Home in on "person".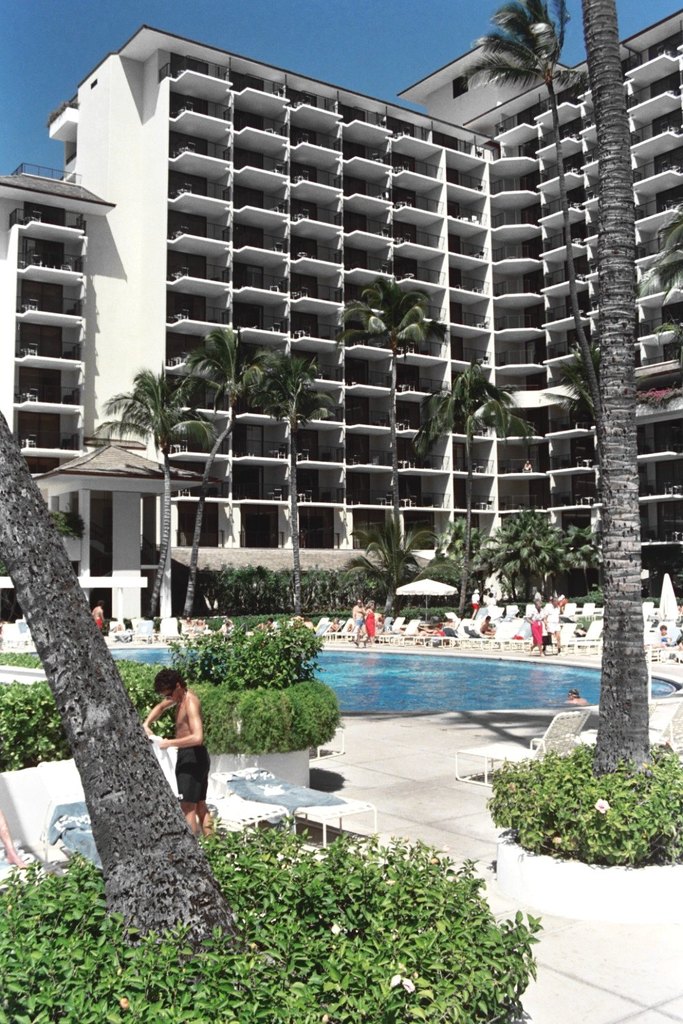
Homed in at l=361, t=603, r=372, b=646.
